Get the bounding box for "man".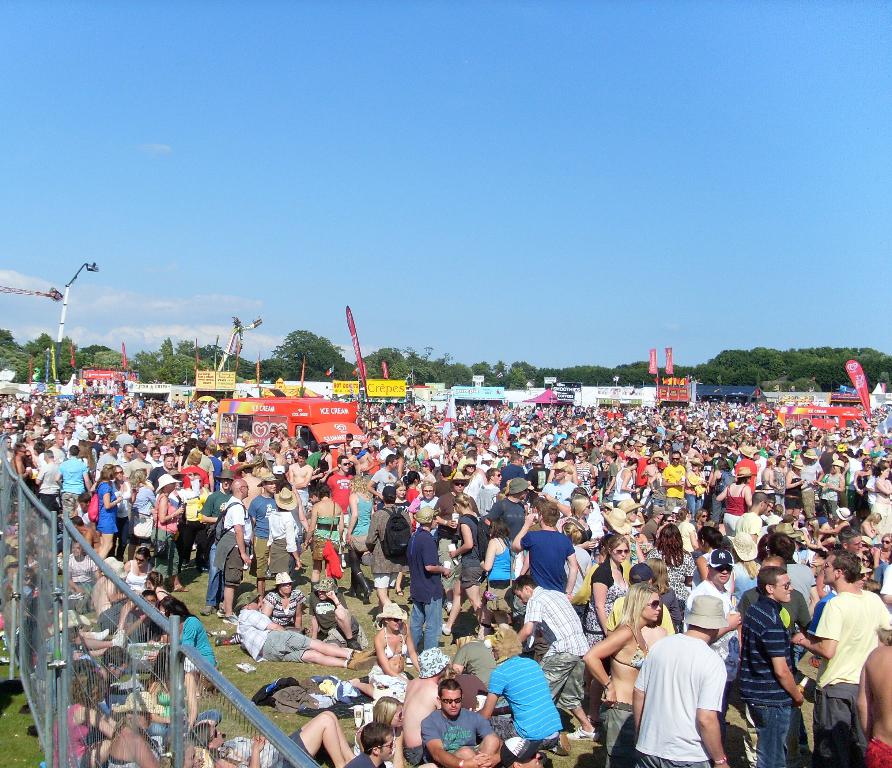
{"left": 285, "top": 448, "right": 311, "bottom": 519}.
